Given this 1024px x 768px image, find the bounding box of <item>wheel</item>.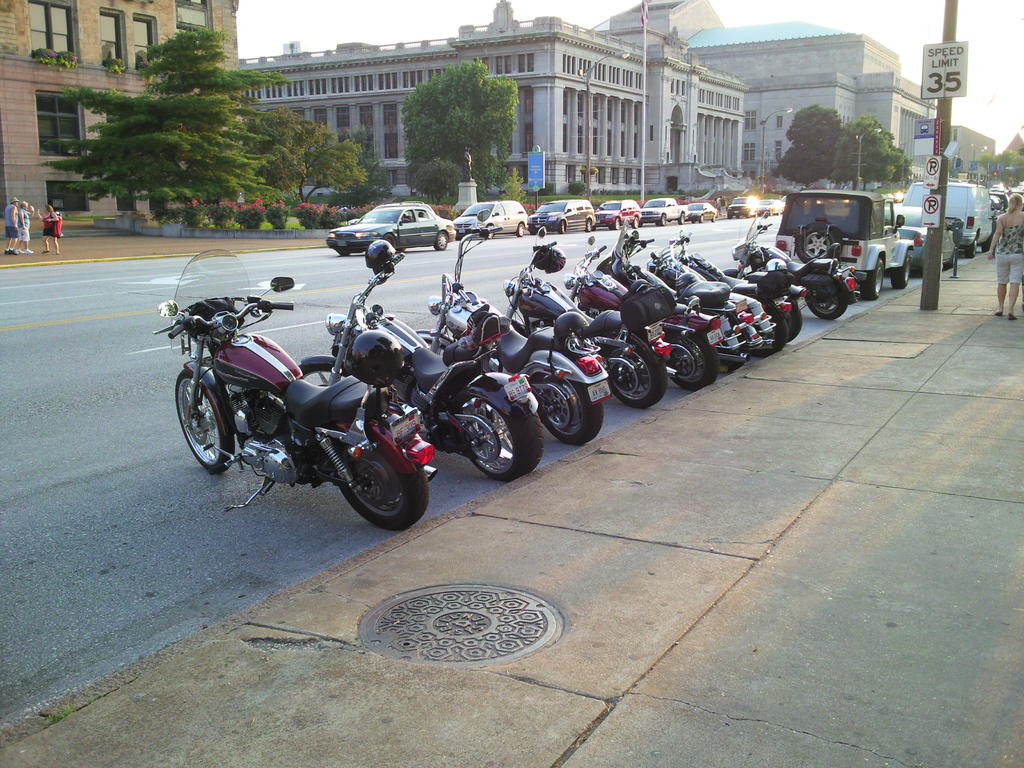
x1=680 y1=212 x2=684 y2=221.
